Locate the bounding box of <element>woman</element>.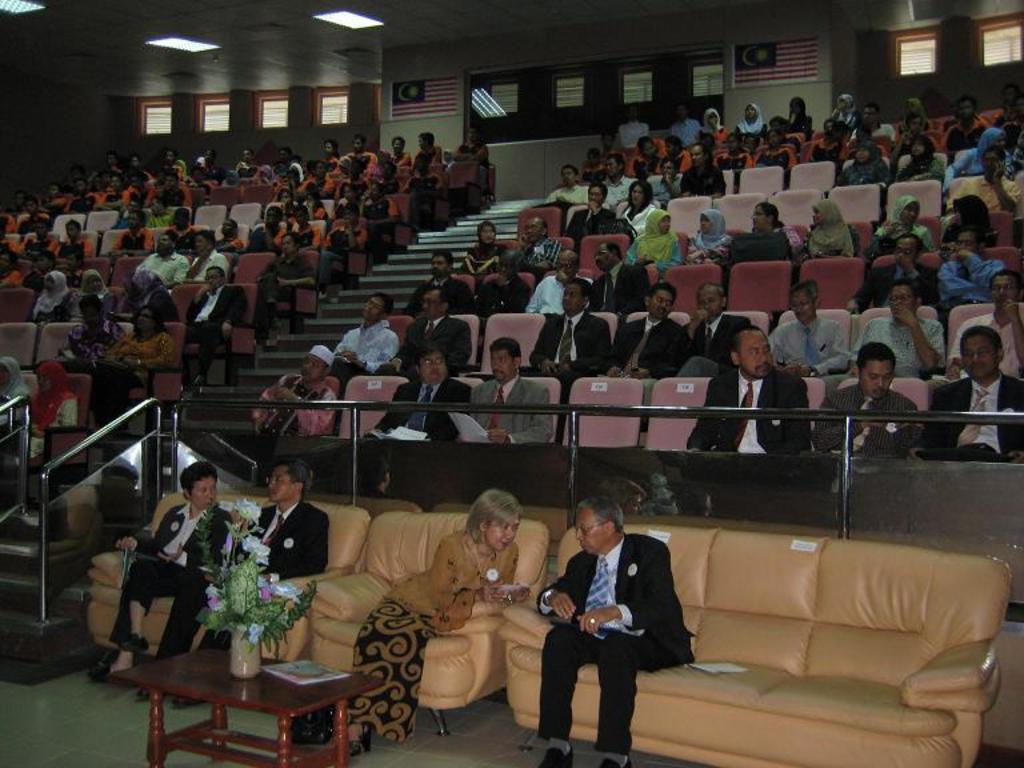
Bounding box: detection(0, 359, 75, 465).
